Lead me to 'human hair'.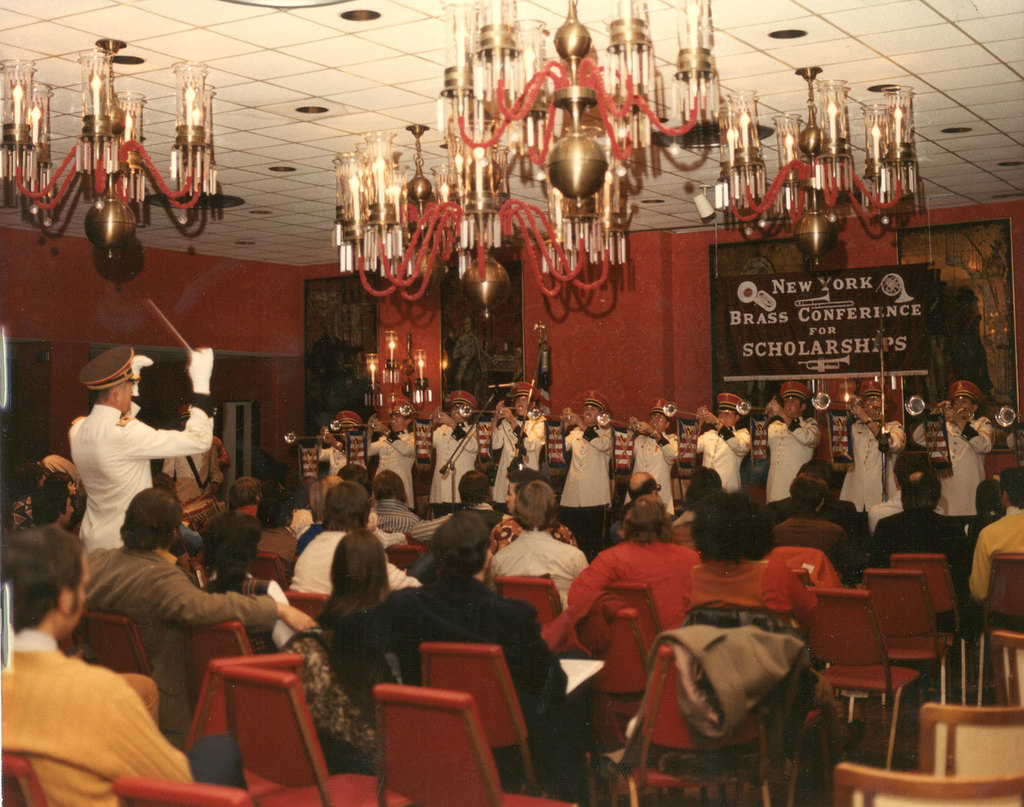
Lead to BBox(689, 493, 776, 568).
